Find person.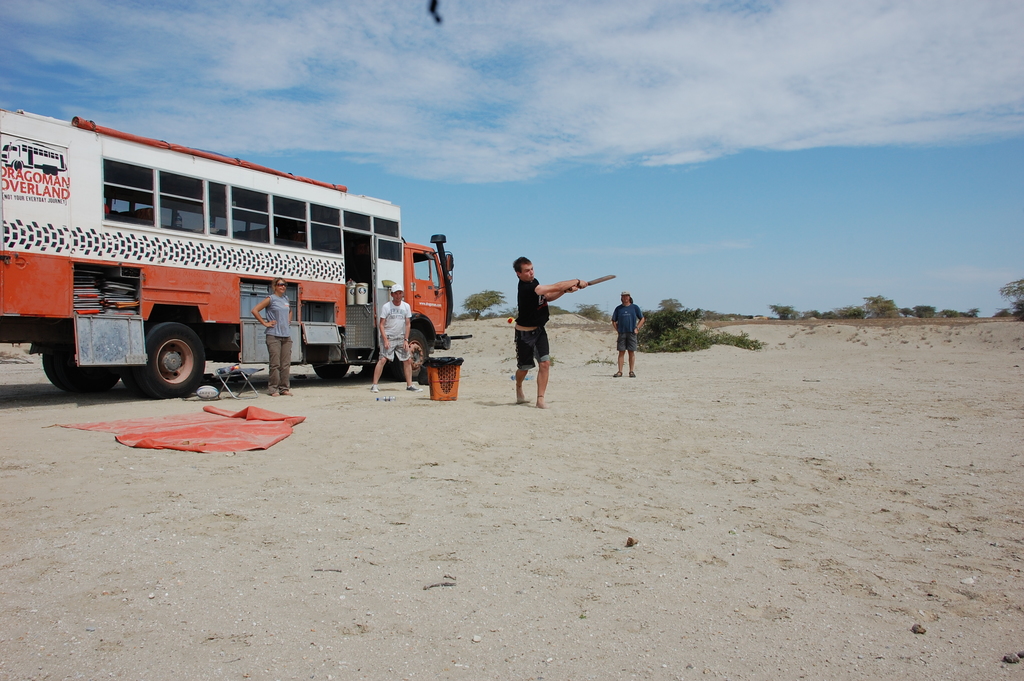
254 281 291 398.
